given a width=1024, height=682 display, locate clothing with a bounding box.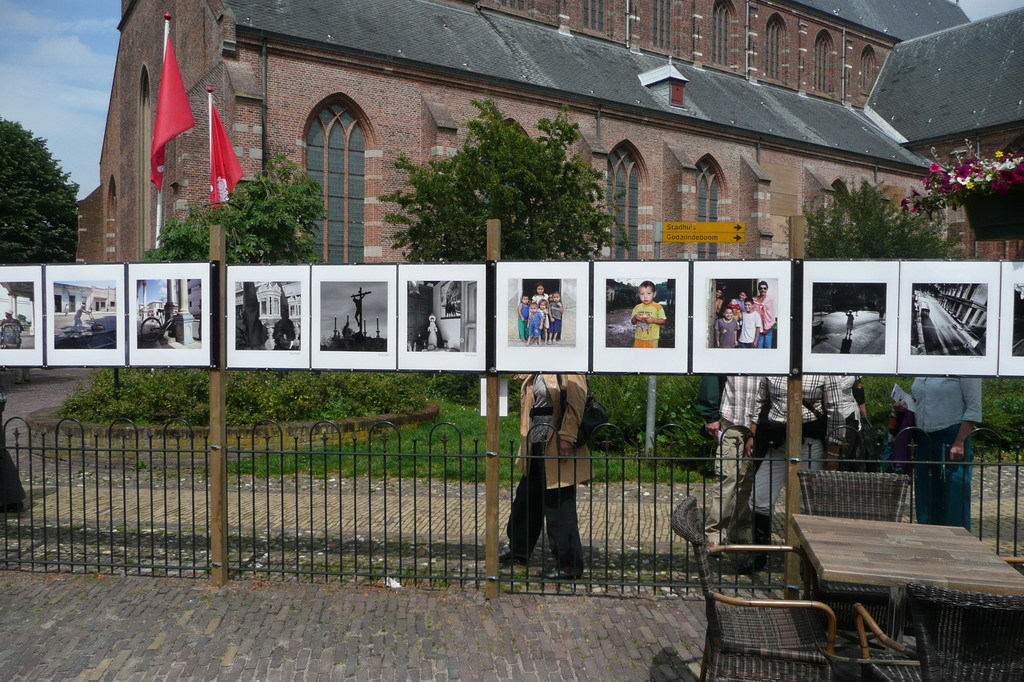
Located: box=[879, 402, 915, 471].
